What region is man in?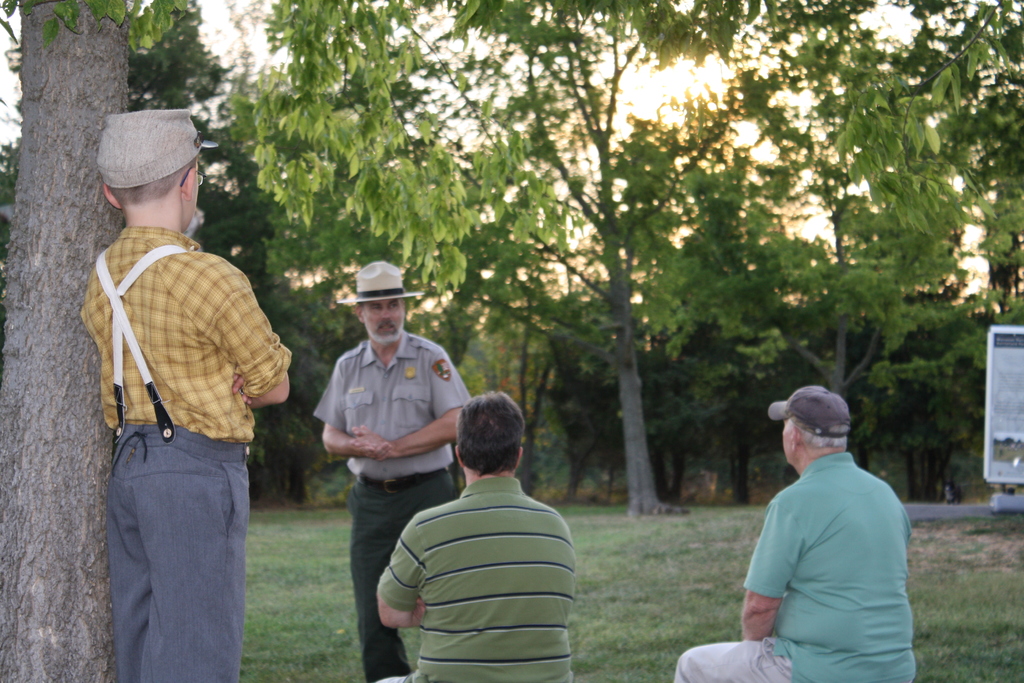
crop(307, 261, 477, 682).
